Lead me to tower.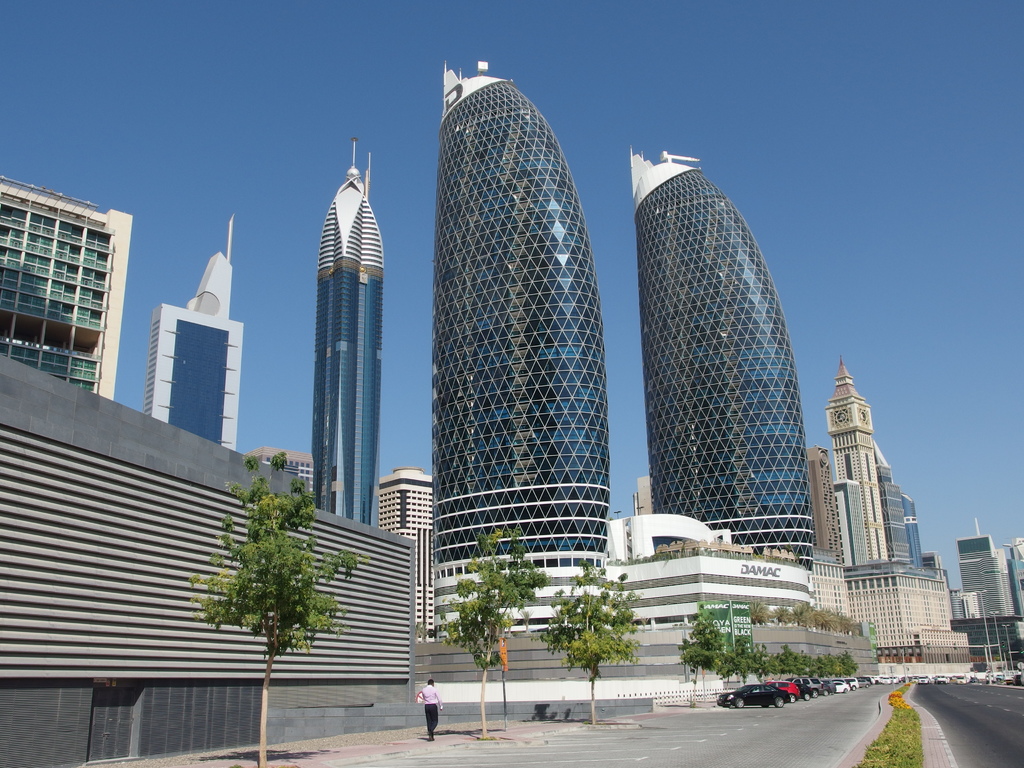
Lead to (902, 495, 924, 568).
